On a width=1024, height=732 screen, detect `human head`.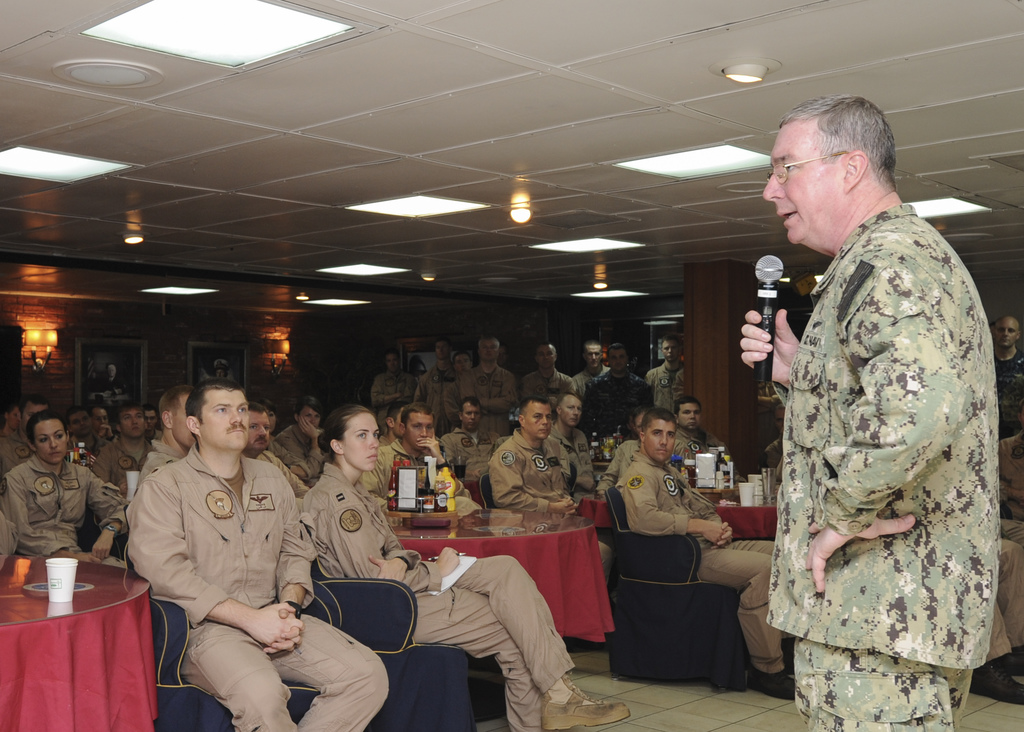
[158, 388, 197, 450].
